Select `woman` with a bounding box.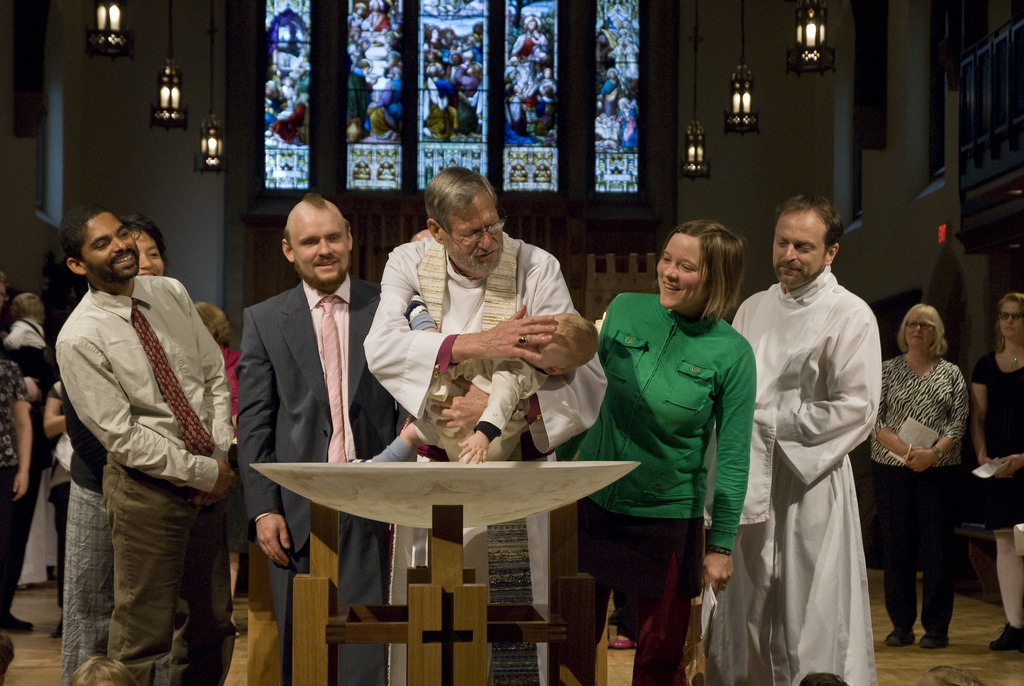
bbox=(872, 303, 972, 647).
